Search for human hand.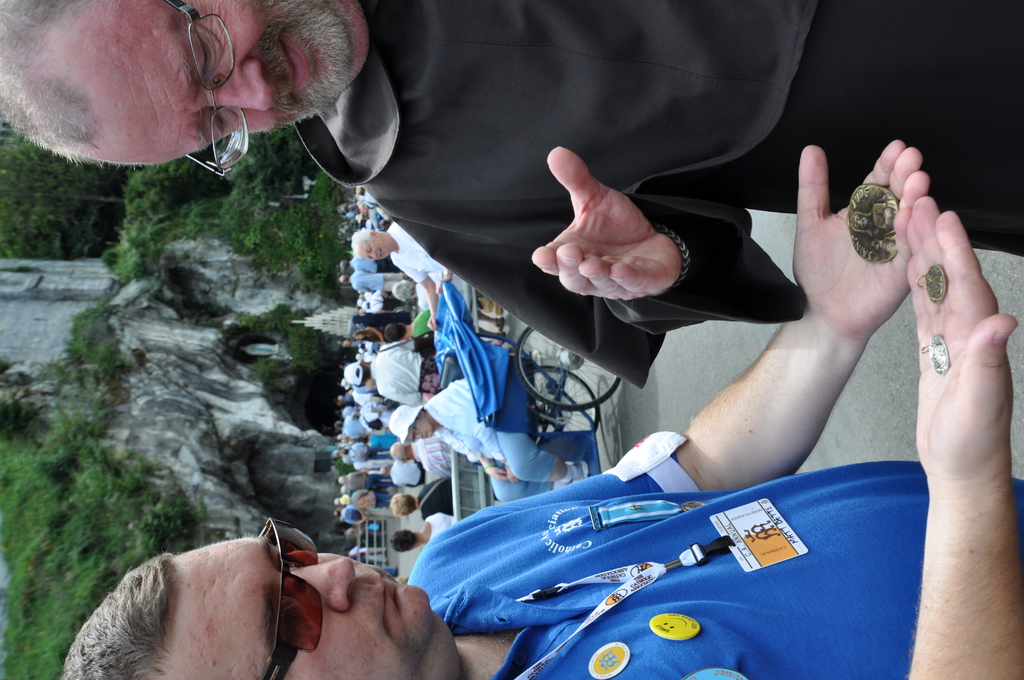
Found at 791/142/931/340.
